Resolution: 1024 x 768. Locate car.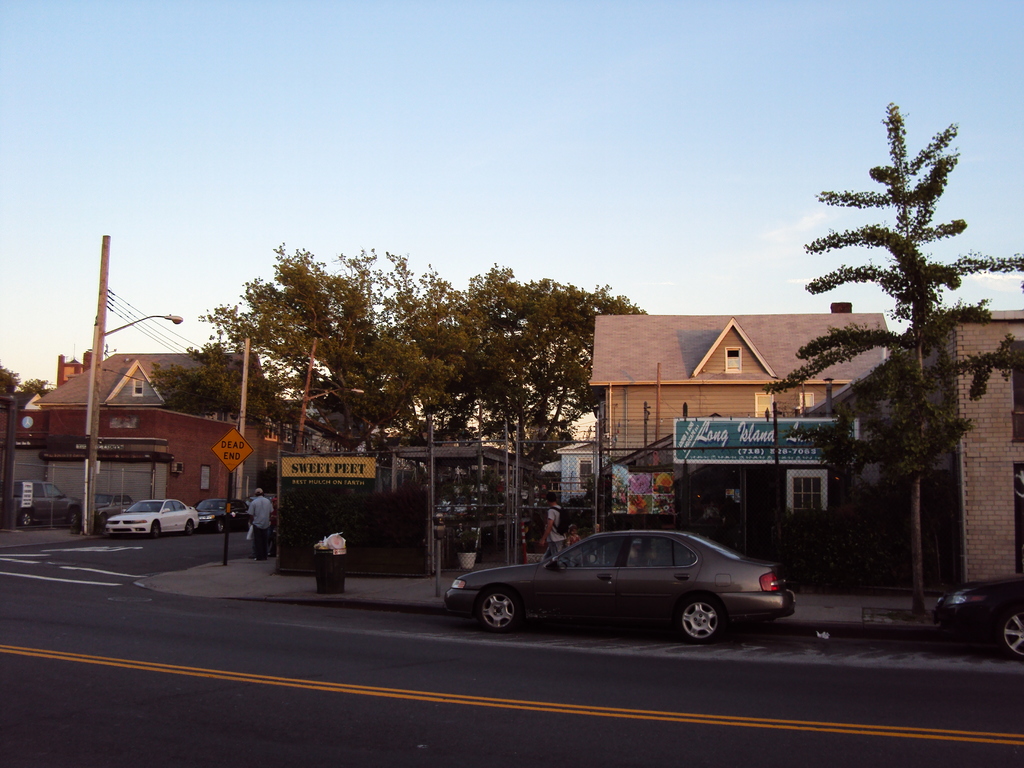
rect(8, 477, 80, 524).
